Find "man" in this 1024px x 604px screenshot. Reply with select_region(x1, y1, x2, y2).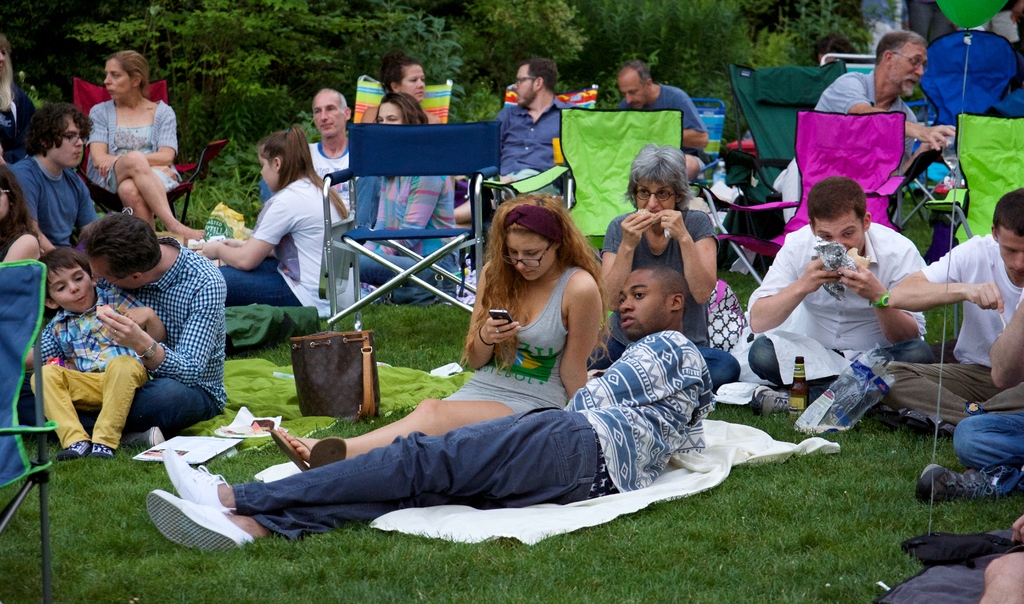
select_region(746, 164, 962, 429).
